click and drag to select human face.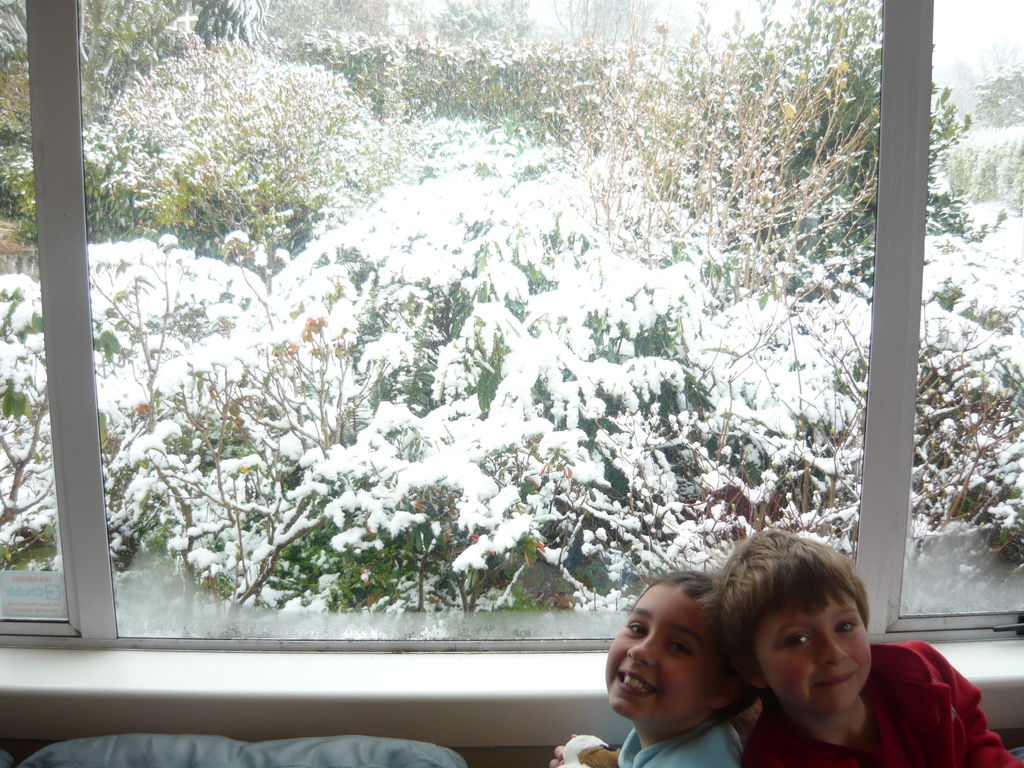
Selection: select_region(764, 604, 870, 712).
